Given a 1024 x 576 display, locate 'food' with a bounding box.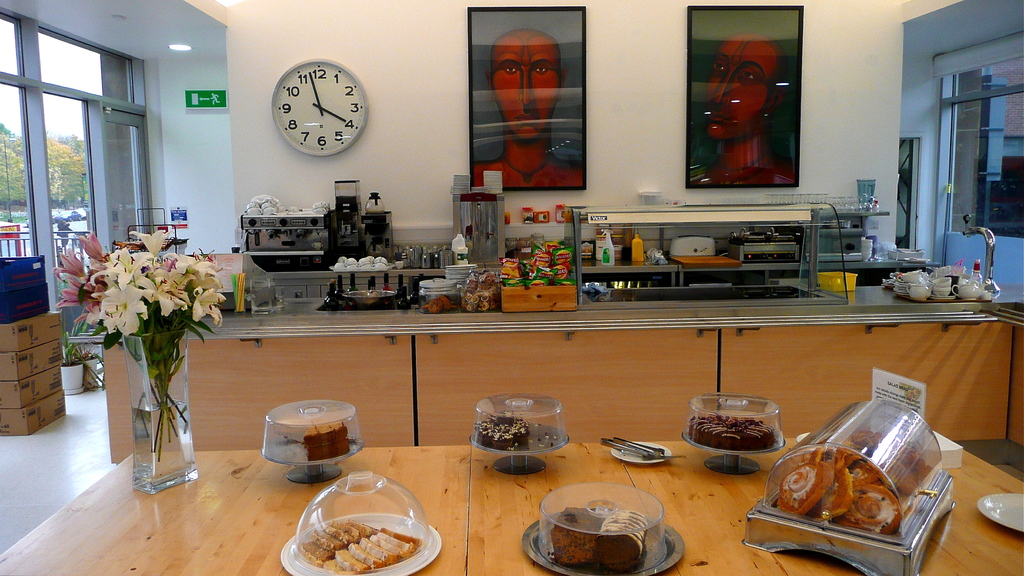
Located: x1=375 y1=526 x2=412 y2=557.
